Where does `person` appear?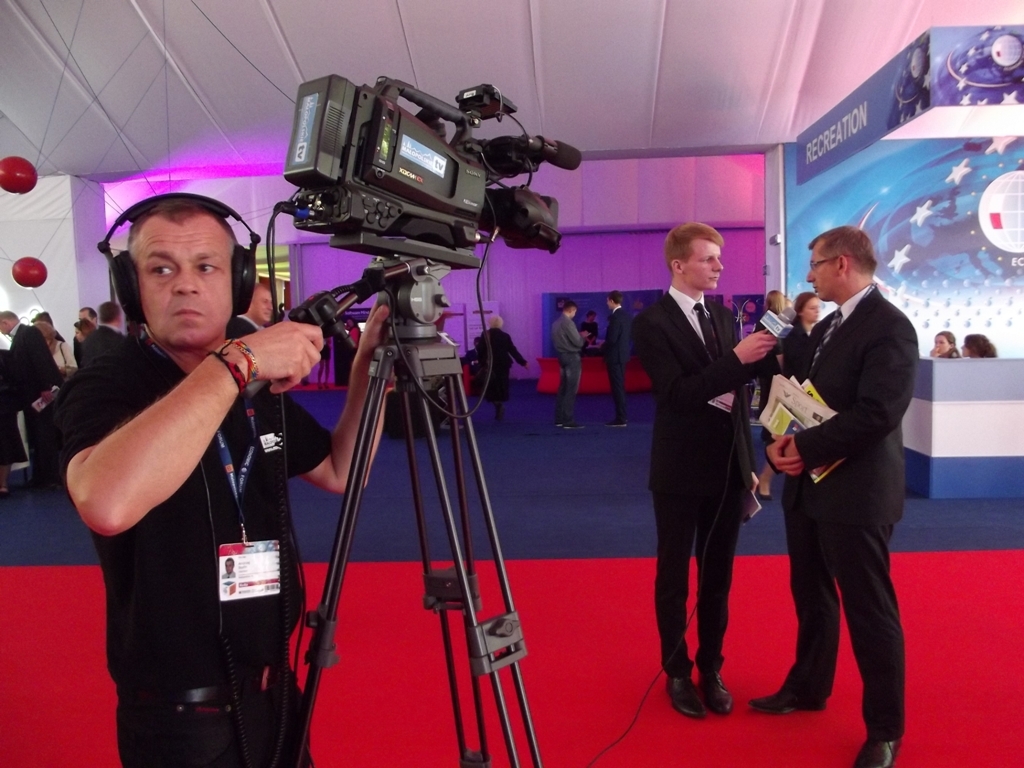
Appears at pyautogui.locateOnScreen(636, 217, 773, 722).
